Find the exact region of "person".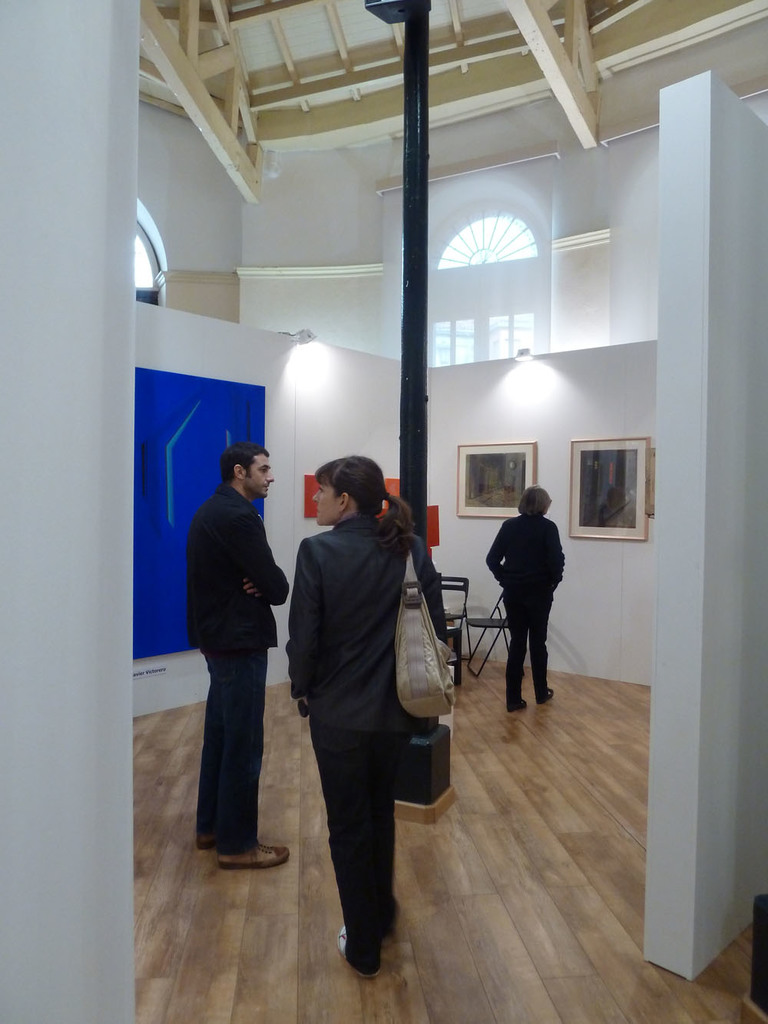
Exact region: 285,452,450,976.
